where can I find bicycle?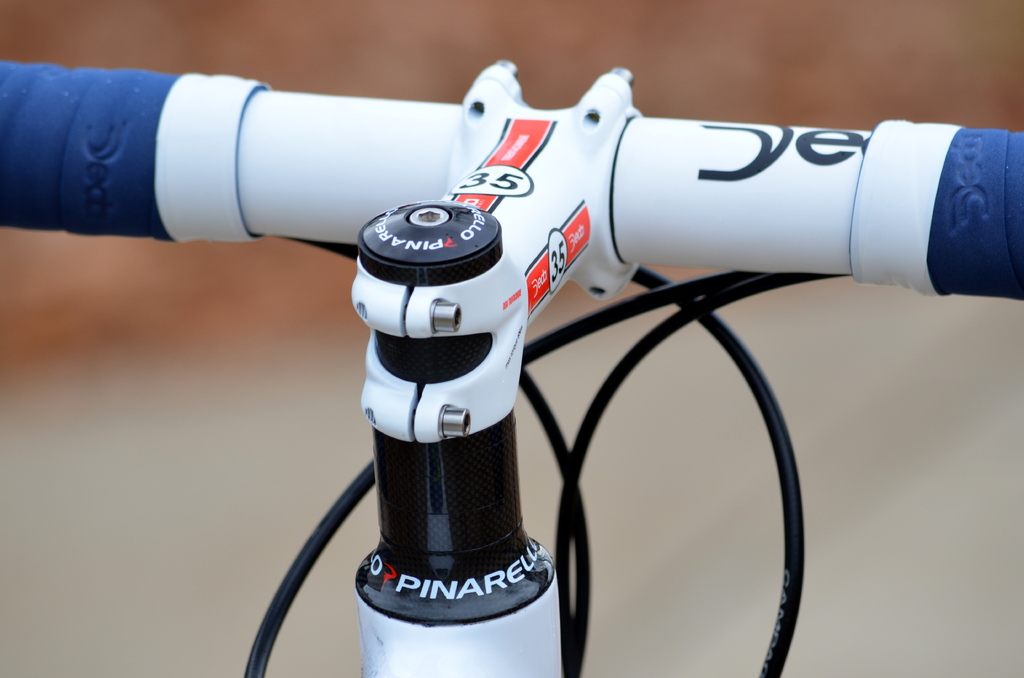
You can find it at bbox=[0, 61, 1023, 677].
